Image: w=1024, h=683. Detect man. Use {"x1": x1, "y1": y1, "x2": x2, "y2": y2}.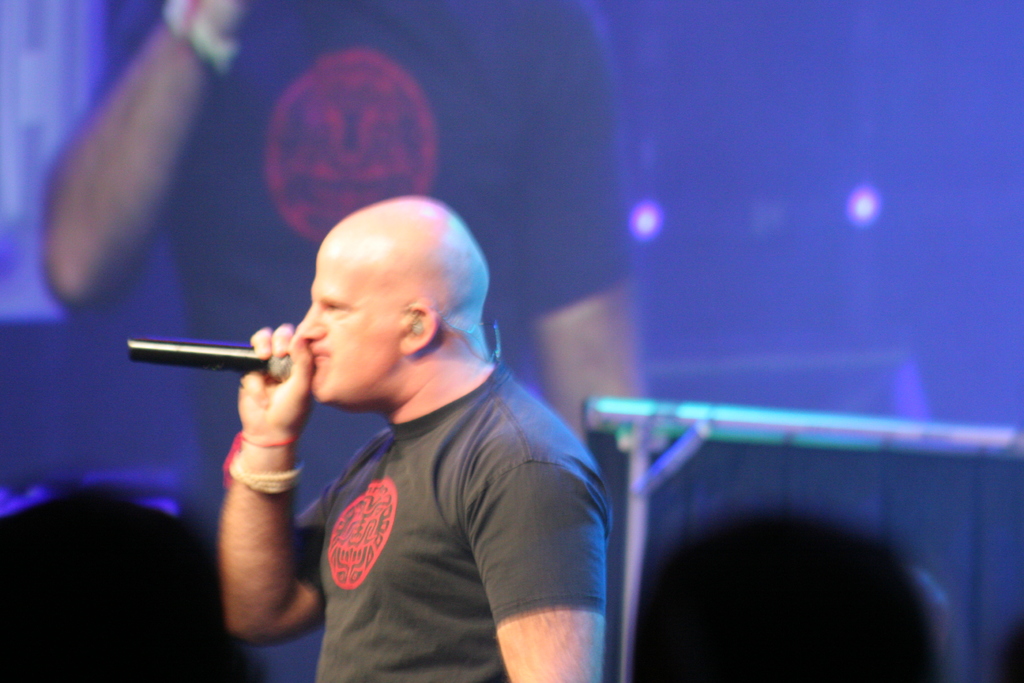
{"x1": 135, "y1": 129, "x2": 645, "y2": 675}.
